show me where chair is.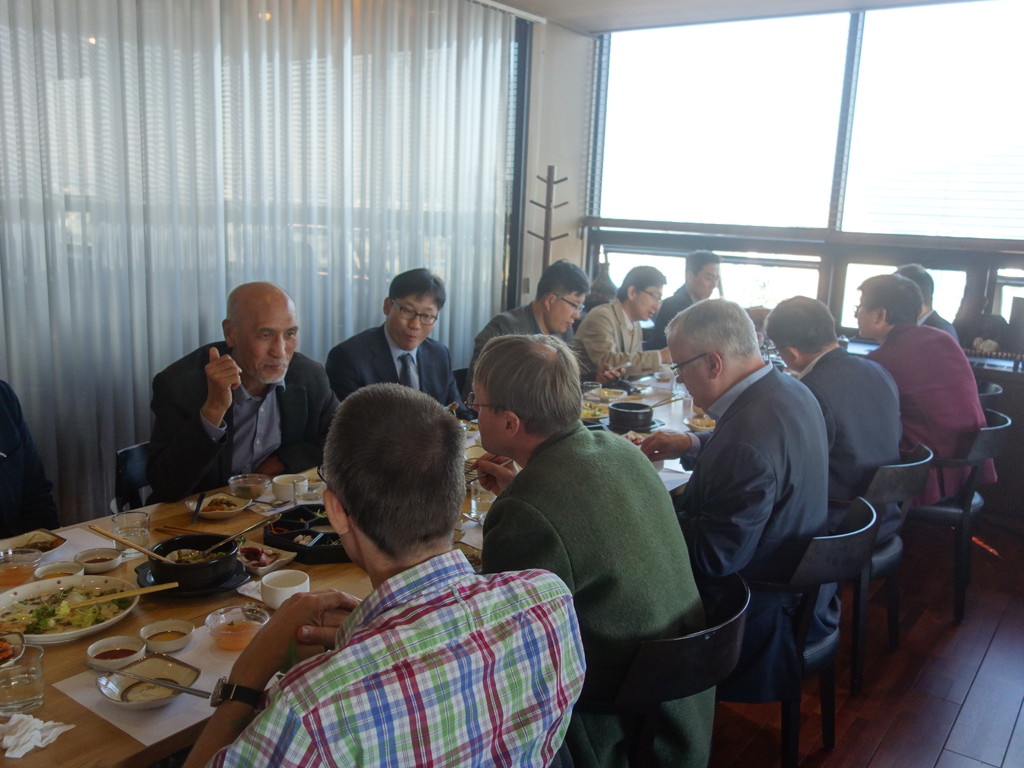
chair is at crop(847, 440, 936, 709).
